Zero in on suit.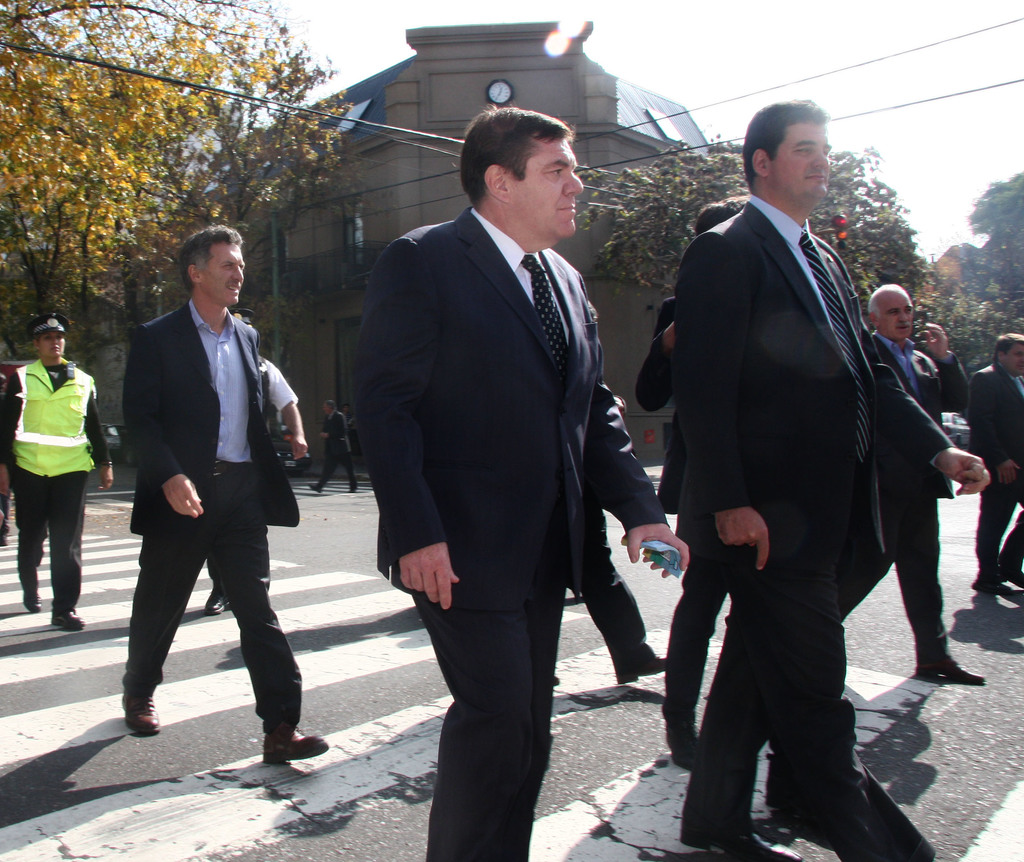
Zeroed in: bbox=[564, 493, 647, 667].
